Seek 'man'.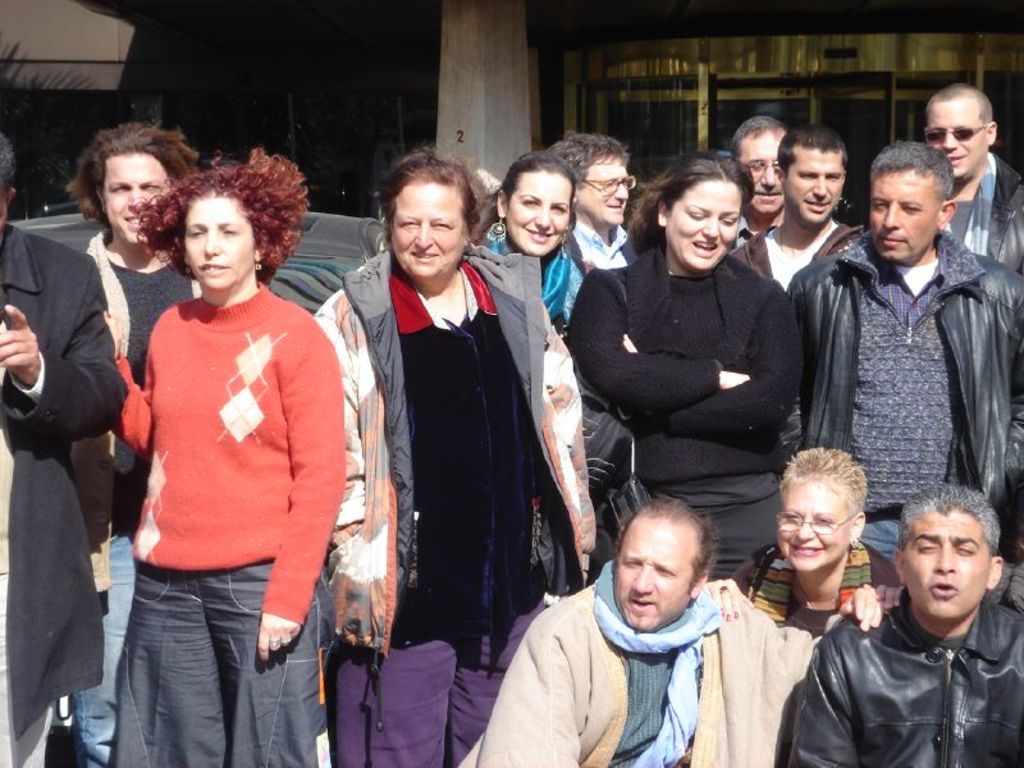
458,493,890,767.
